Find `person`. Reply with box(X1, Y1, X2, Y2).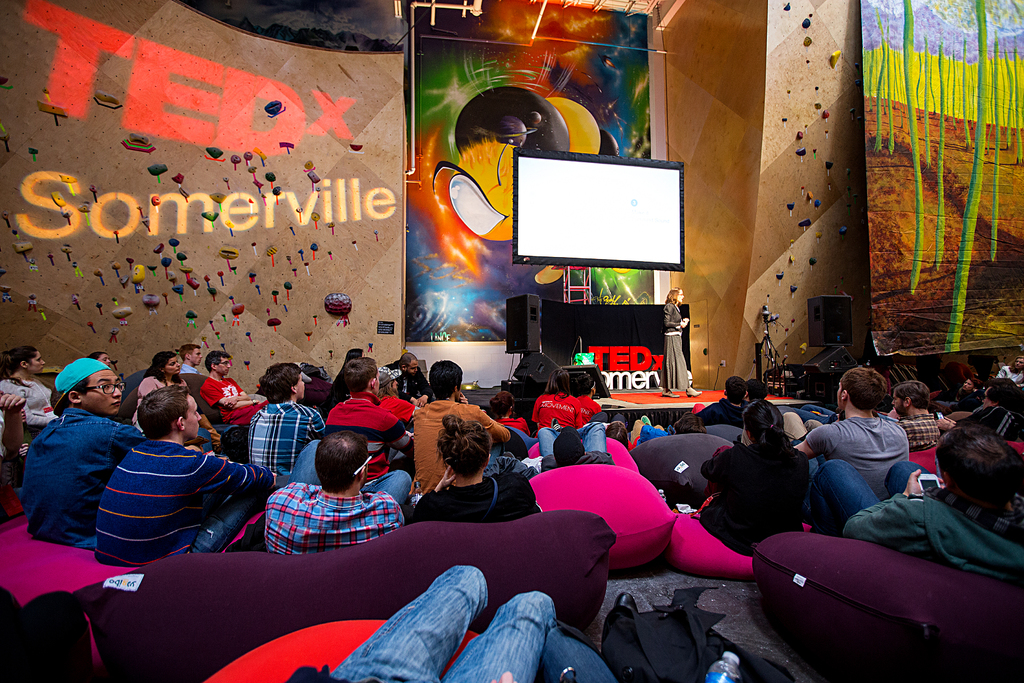
box(692, 390, 810, 555).
